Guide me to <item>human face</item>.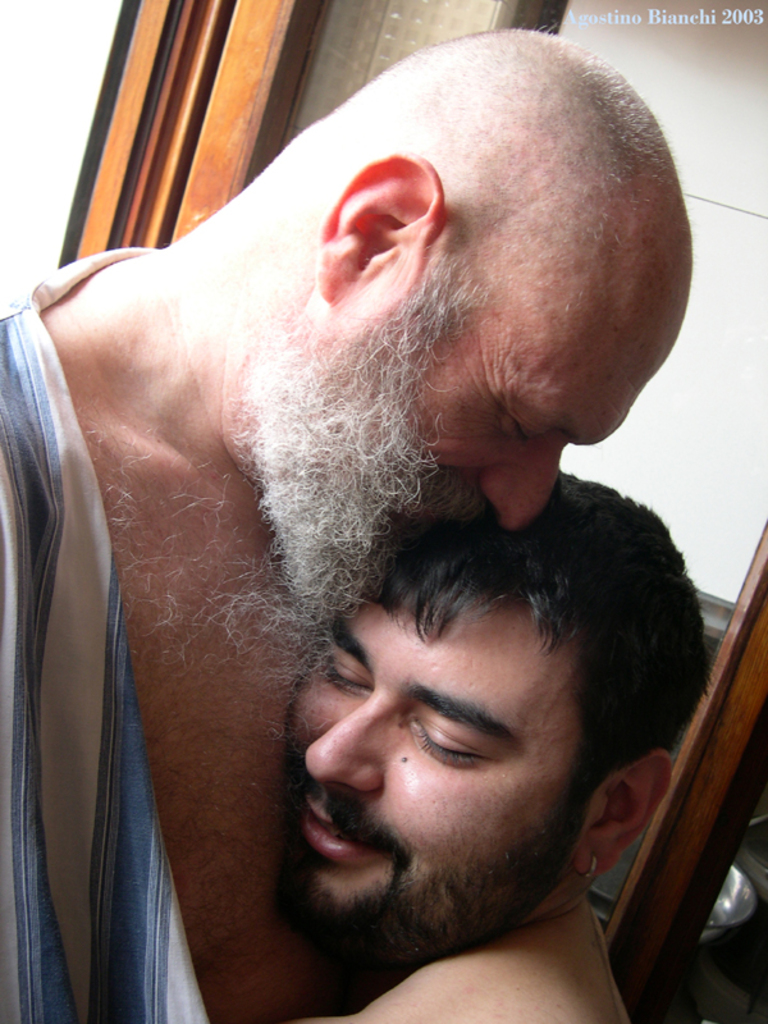
Guidance: Rect(287, 271, 686, 680).
